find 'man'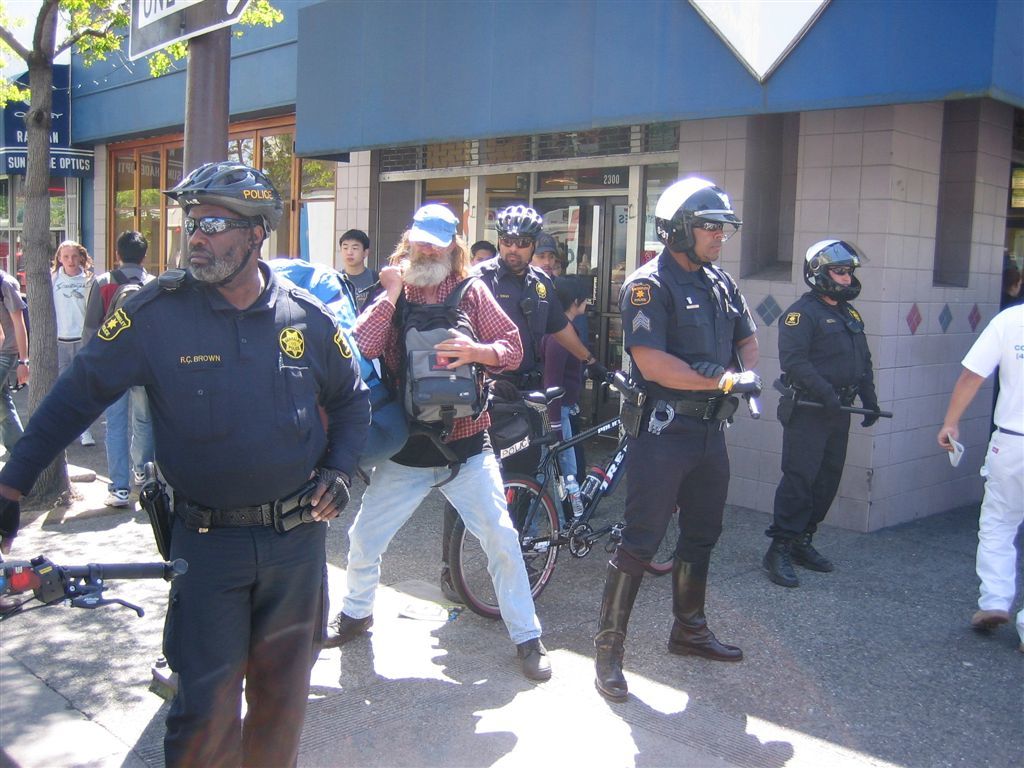
934,303,1023,635
